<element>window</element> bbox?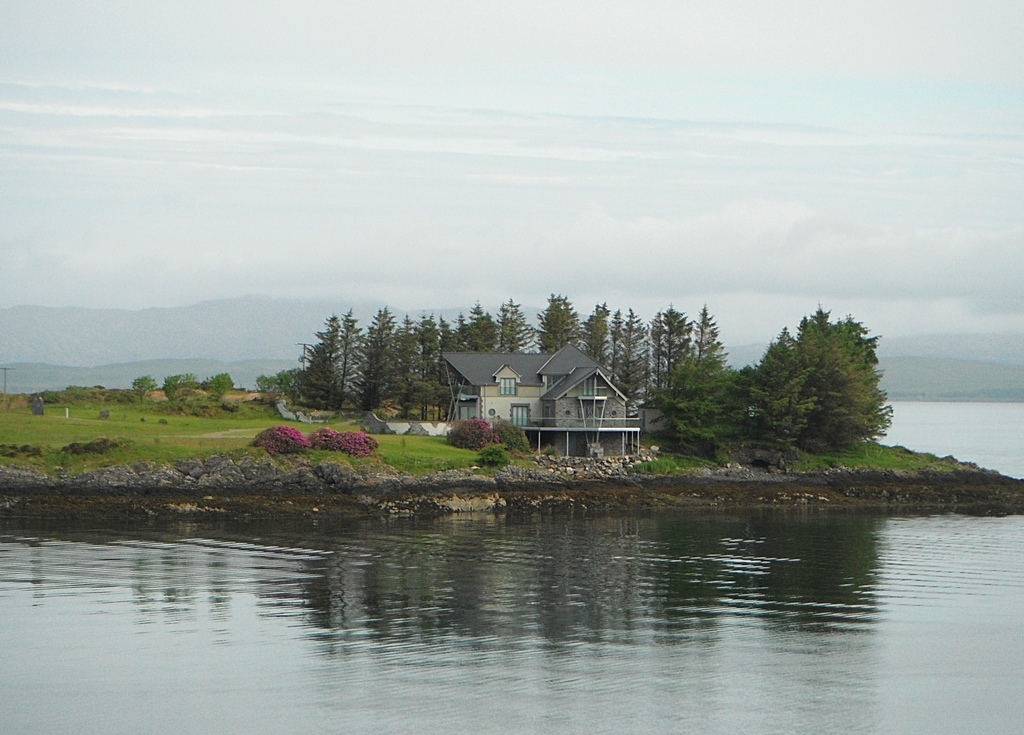
box(457, 404, 478, 422)
